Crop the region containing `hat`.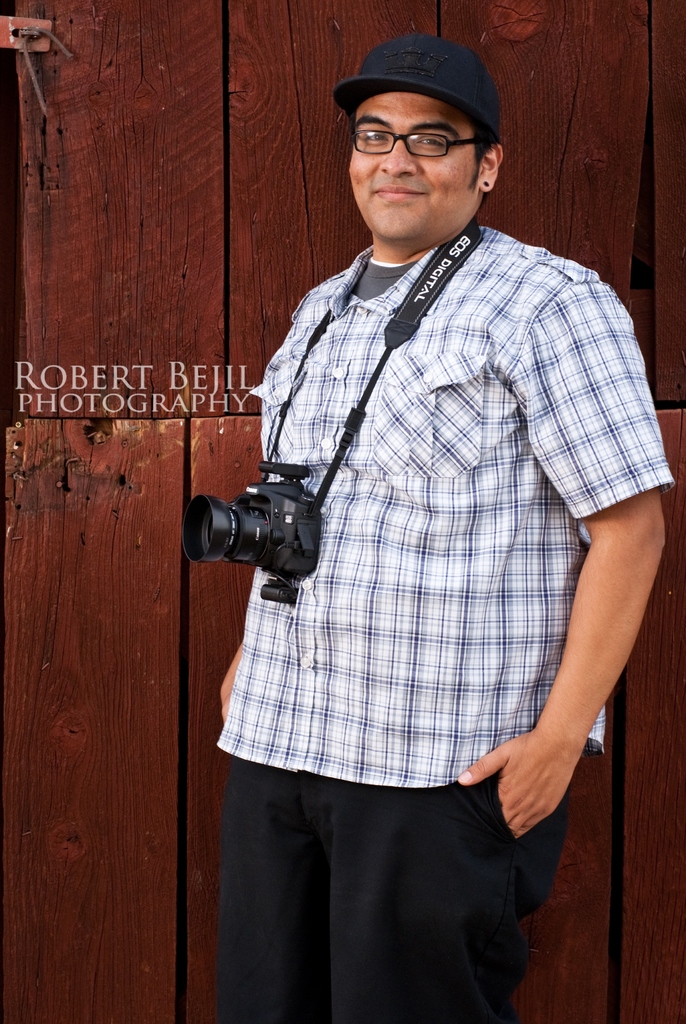
Crop region: 335, 35, 500, 137.
